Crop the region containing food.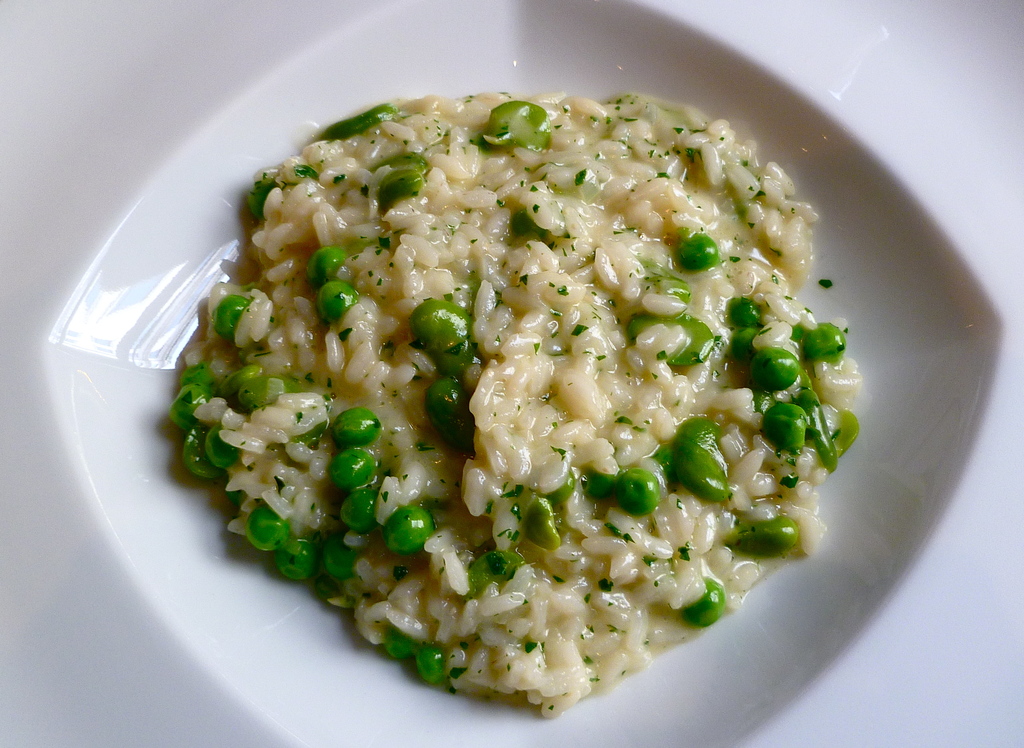
Crop region: box=[199, 42, 872, 736].
